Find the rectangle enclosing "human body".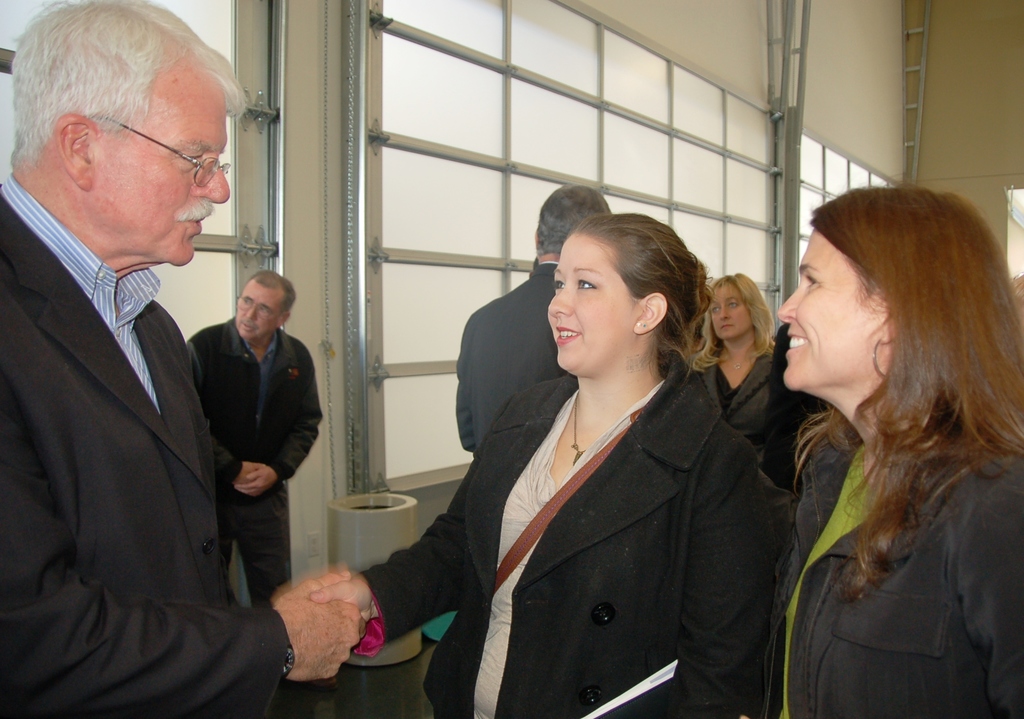
x1=685 y1=338 x2=799 y2=507.
